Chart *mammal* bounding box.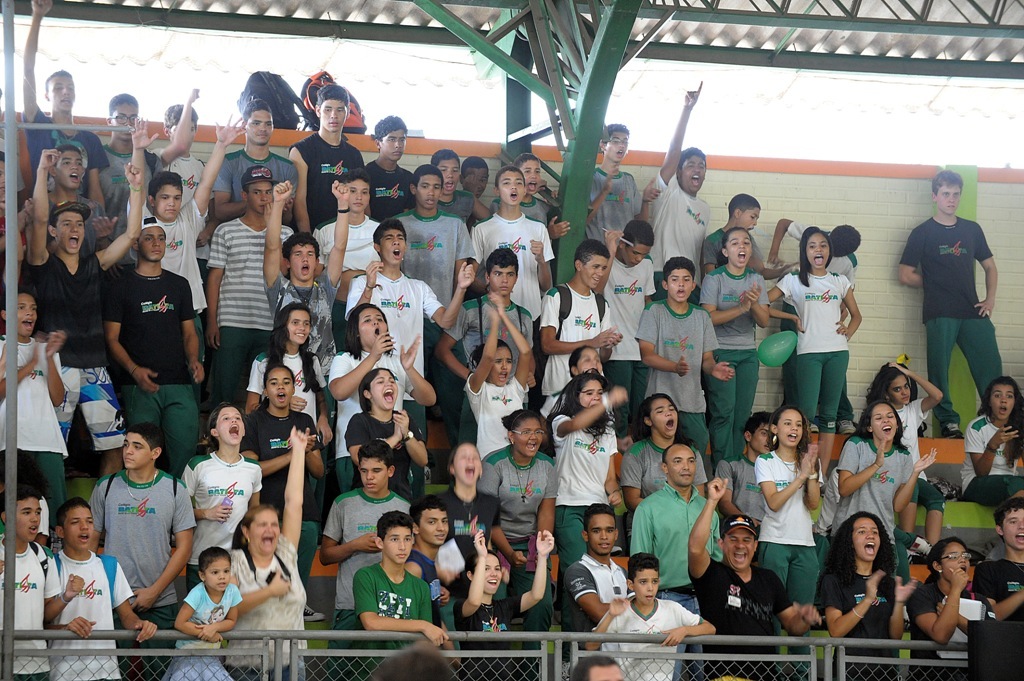
Charted: region(210, 95, 295, 225).
